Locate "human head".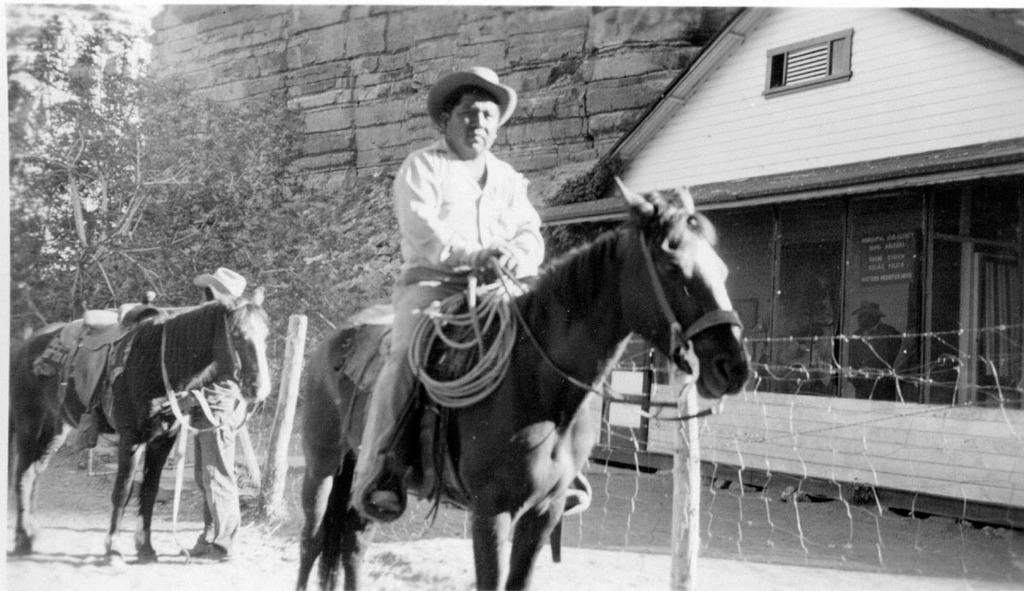
Bounding box: detection(849, 298, 887, 330).
